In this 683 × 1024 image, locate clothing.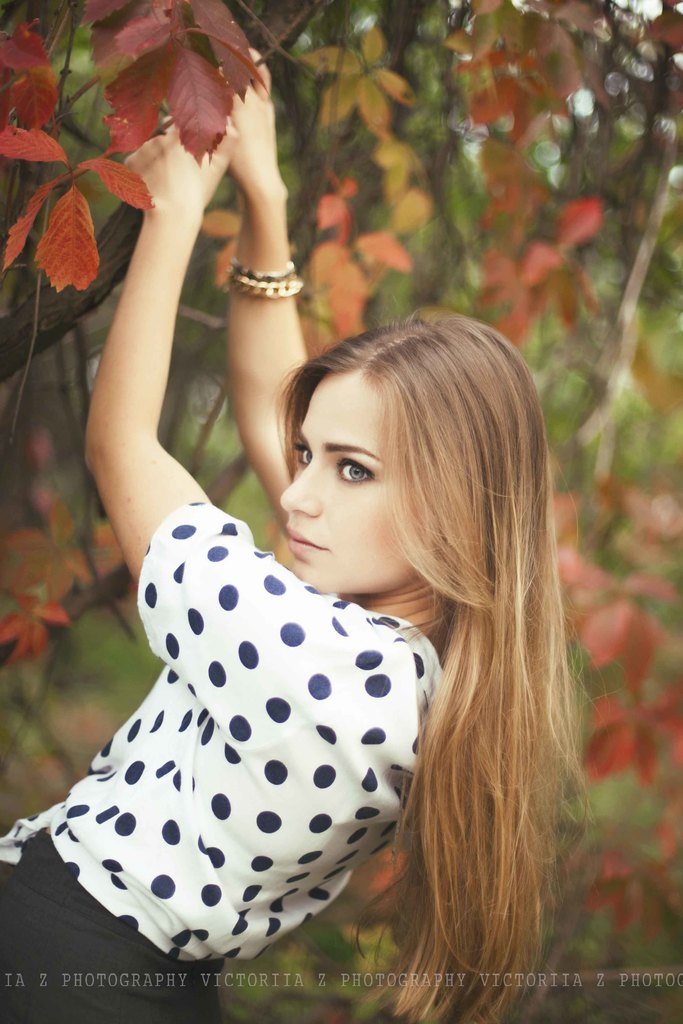
Bounding box: (x1=3, y1=482, x2=528, y2=962).
